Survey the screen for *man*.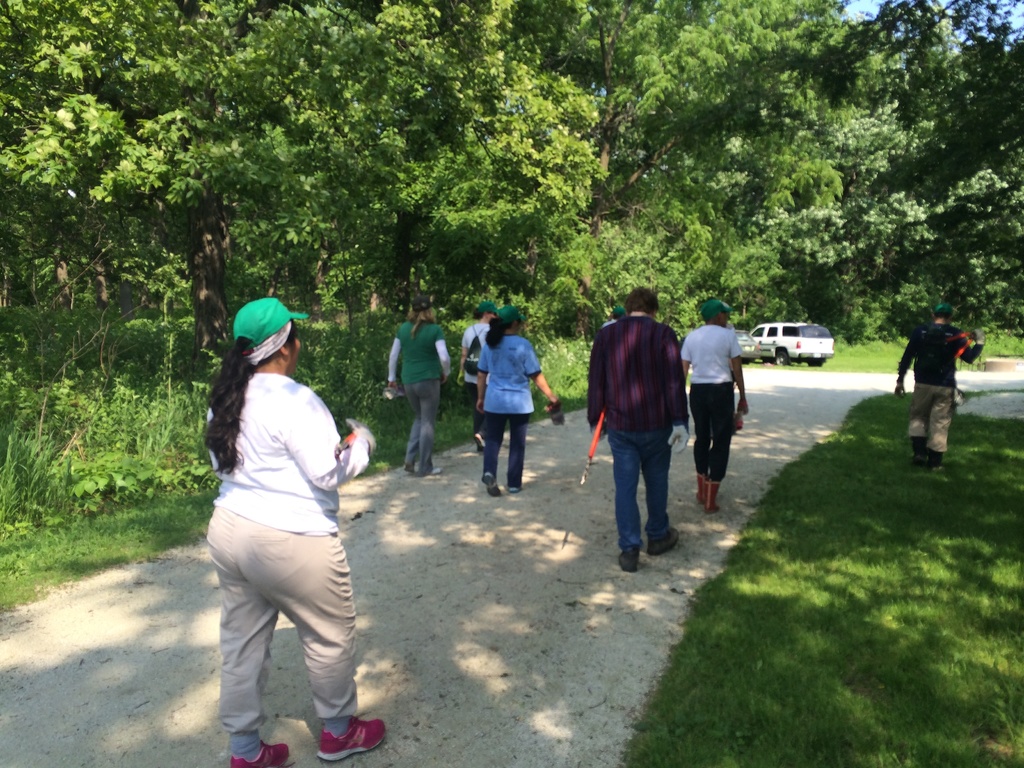
Survey found: [893, 302, 984, 468].
